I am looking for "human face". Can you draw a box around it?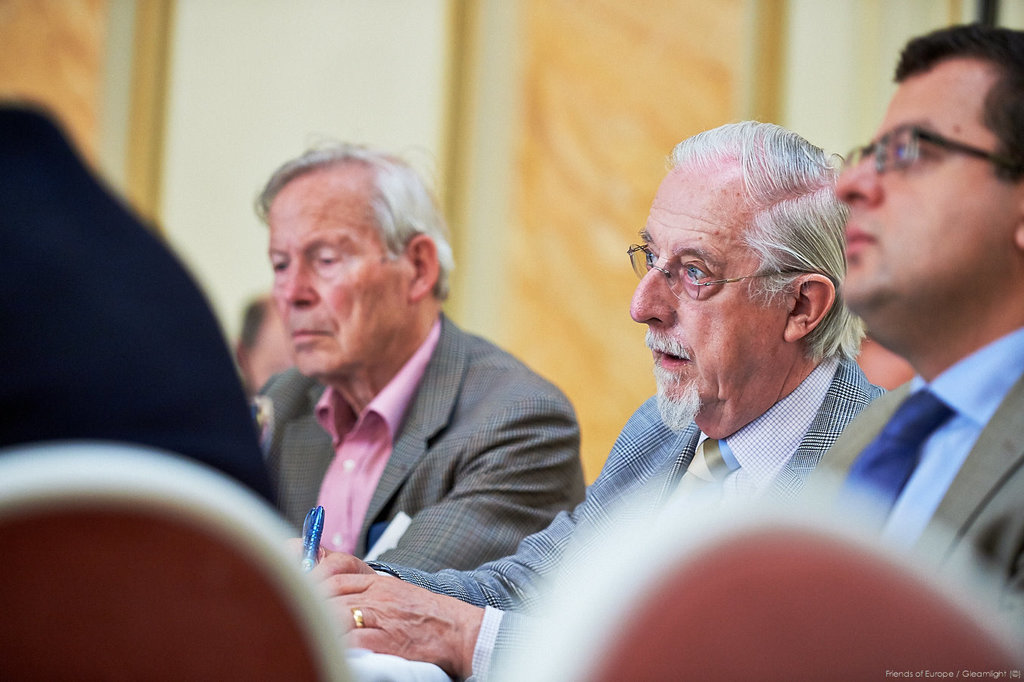
Sure, the bounding box is [271,147,426,375].
